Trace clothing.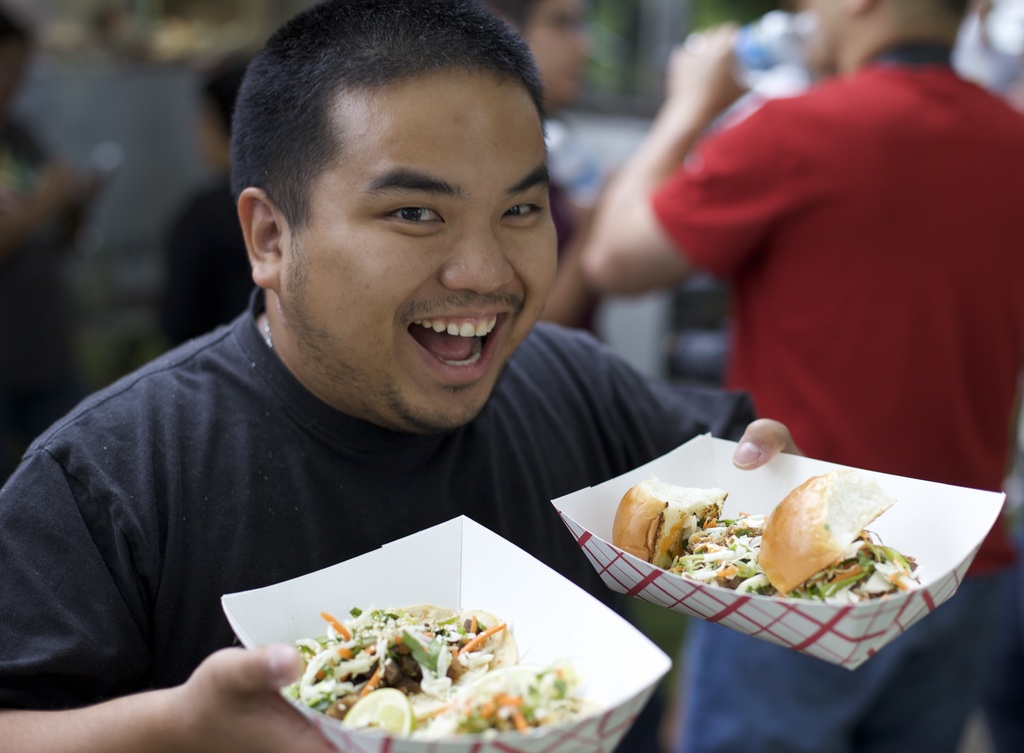
Traced to left=0, top=290, right=722, bottom=752.
